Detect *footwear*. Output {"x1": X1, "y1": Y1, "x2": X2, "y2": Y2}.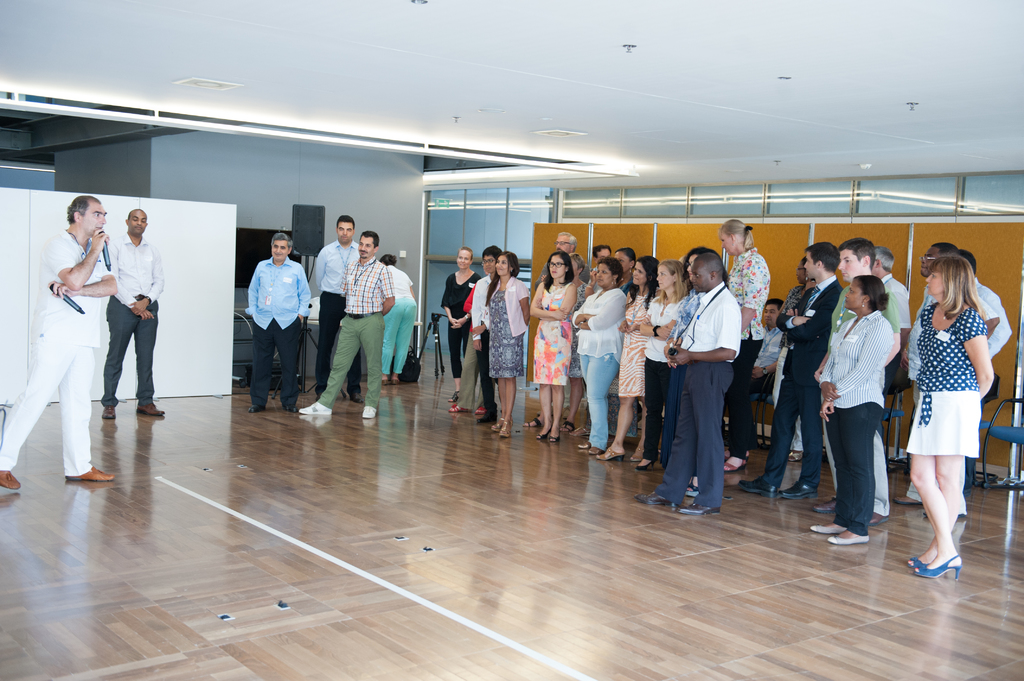
{"x1": 675, "y1": 499, "x2": 721, "y2": 520}.
